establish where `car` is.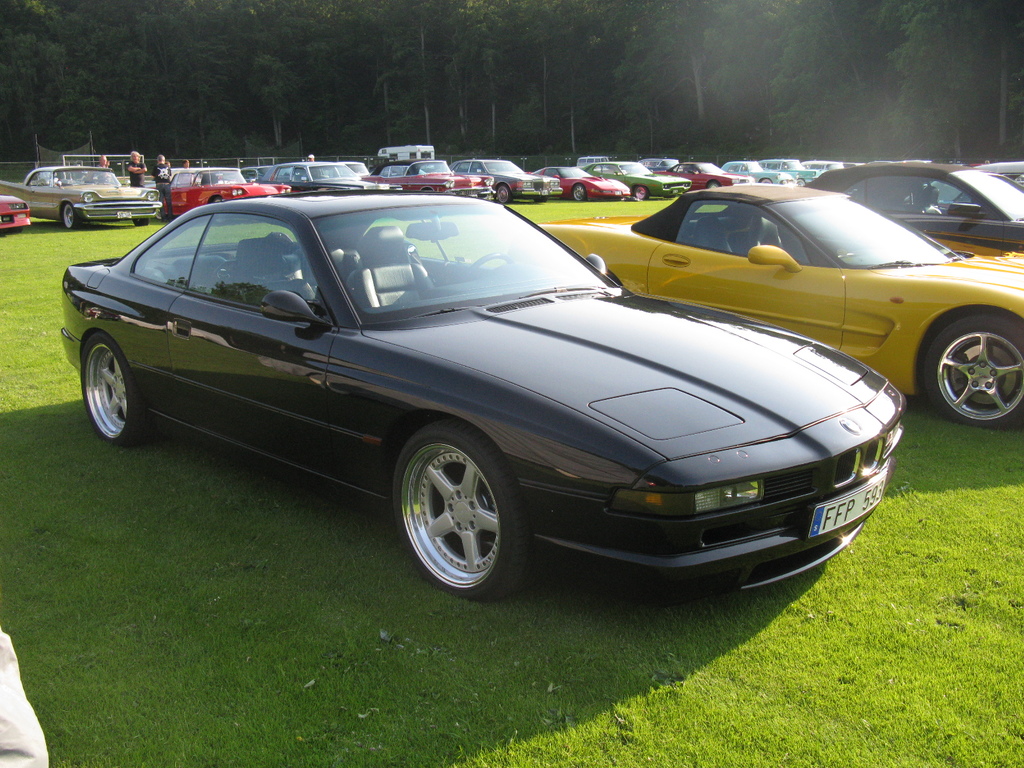
Established at 583 159 694 198.
